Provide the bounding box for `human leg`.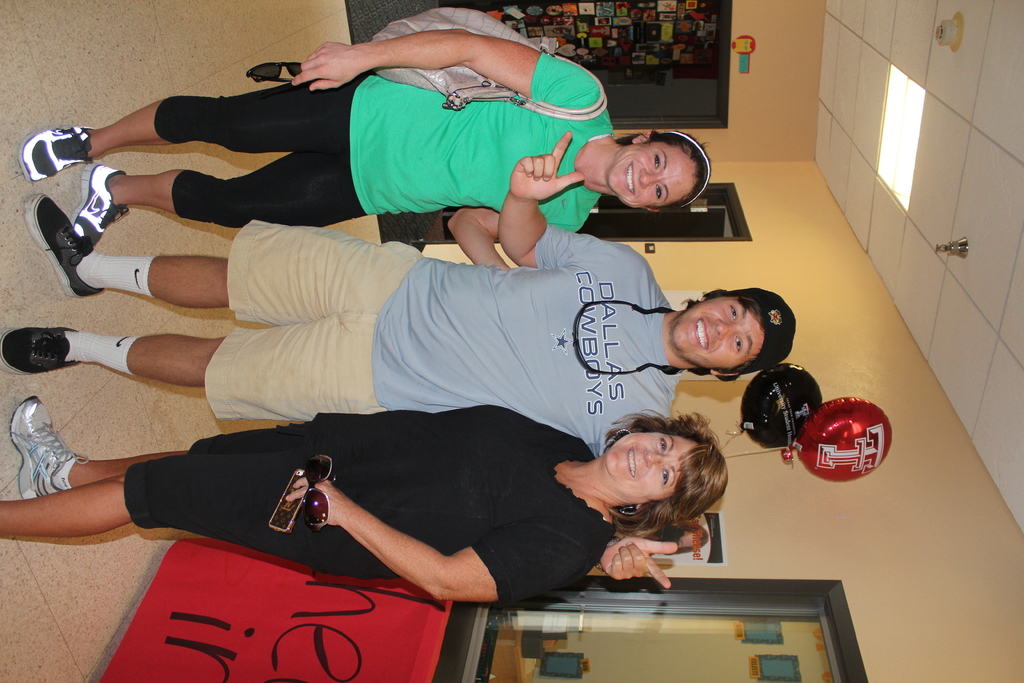
bbox=[0, 336, 384, 387].
